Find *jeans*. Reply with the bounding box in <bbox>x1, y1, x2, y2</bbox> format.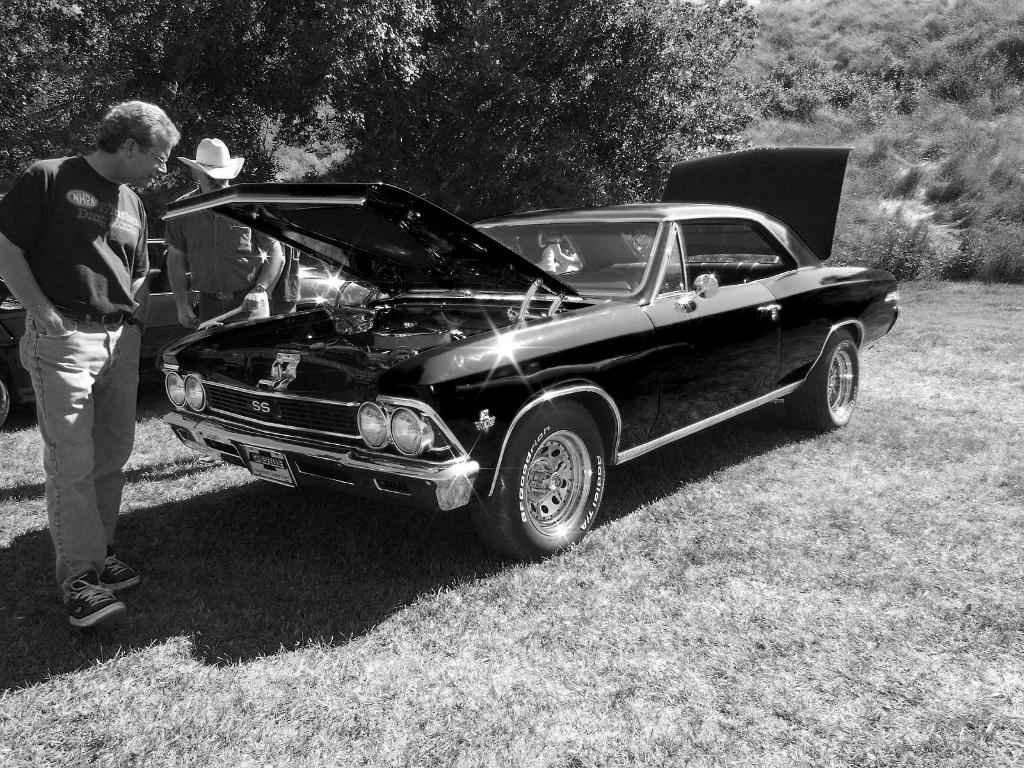
<bbox>27, 326, 129, 628</bbox>.
